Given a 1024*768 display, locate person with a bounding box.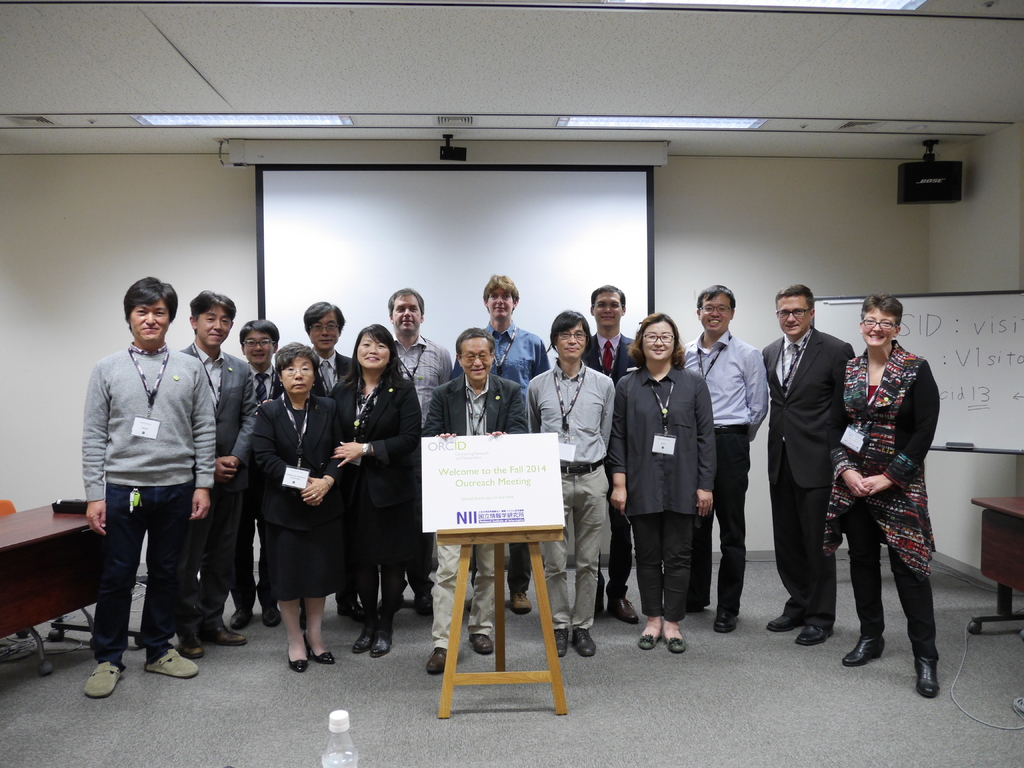
Located: x1=586 y1=286 x2=639 y2=628.
